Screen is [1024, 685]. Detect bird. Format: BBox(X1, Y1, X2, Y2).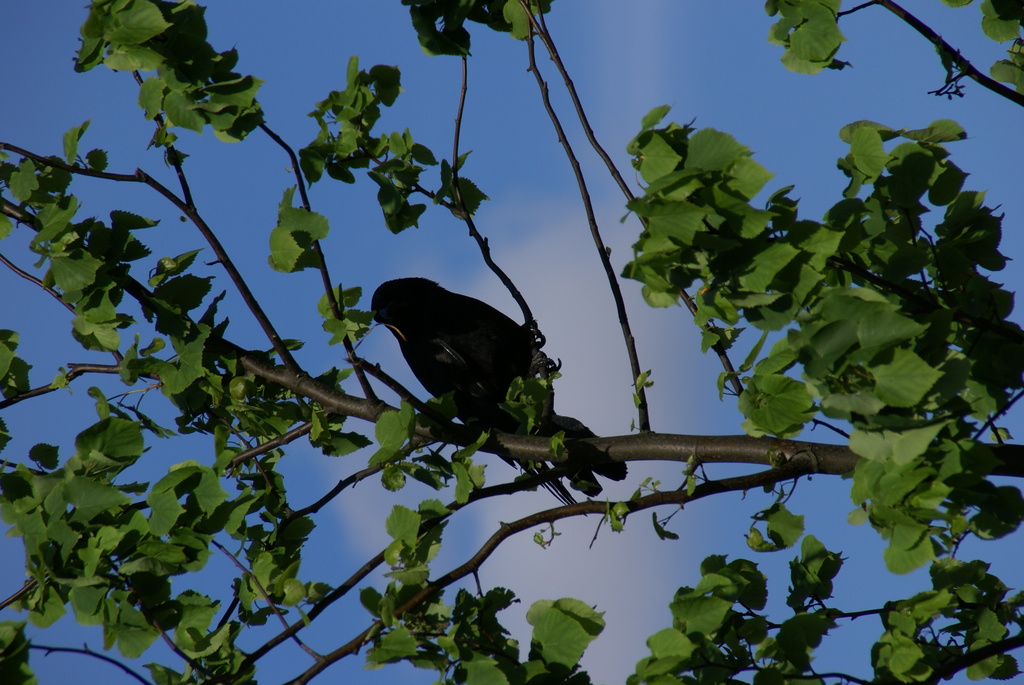
BBox(369, 274, 632, 521).
